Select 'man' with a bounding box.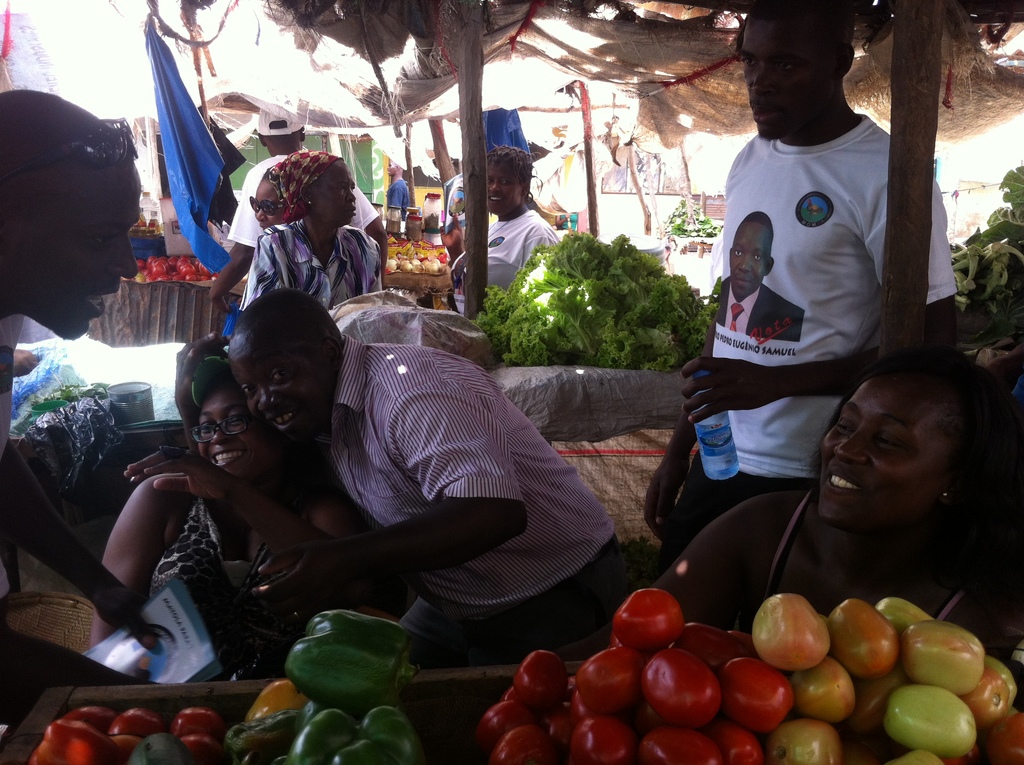
(118,296,611,687).
